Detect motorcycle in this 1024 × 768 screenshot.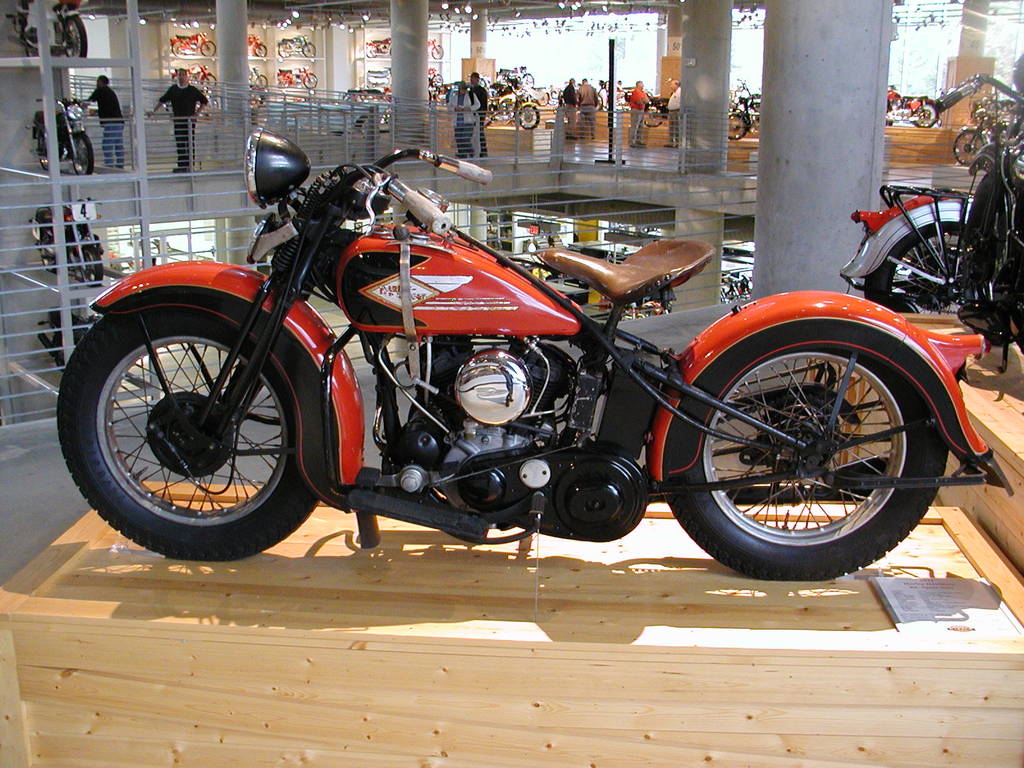
Detection: bbox=(1, 0, 88, 60).
